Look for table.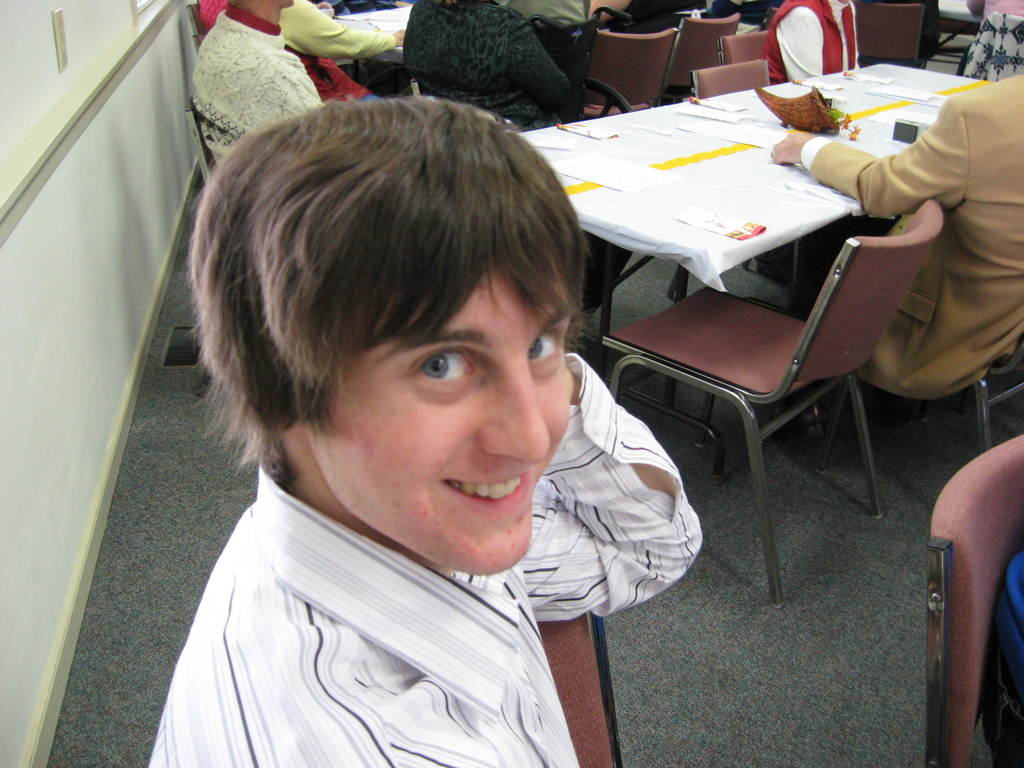
Found: 511/109/944/434.
